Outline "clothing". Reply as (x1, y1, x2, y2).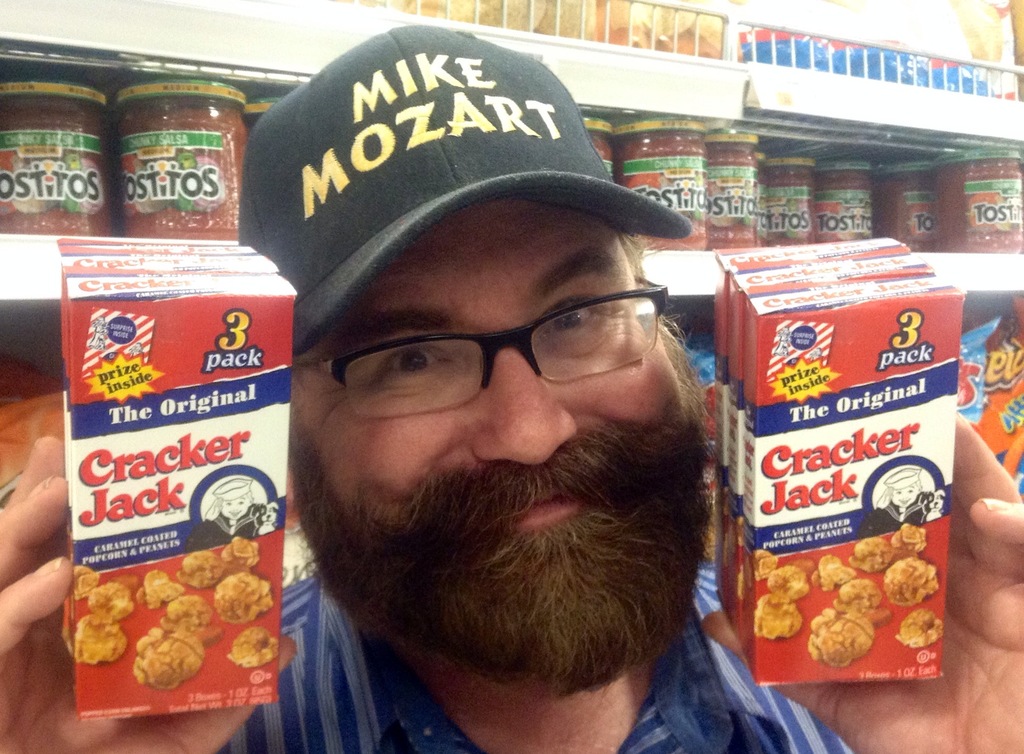
(220, 574, 852, 753).
